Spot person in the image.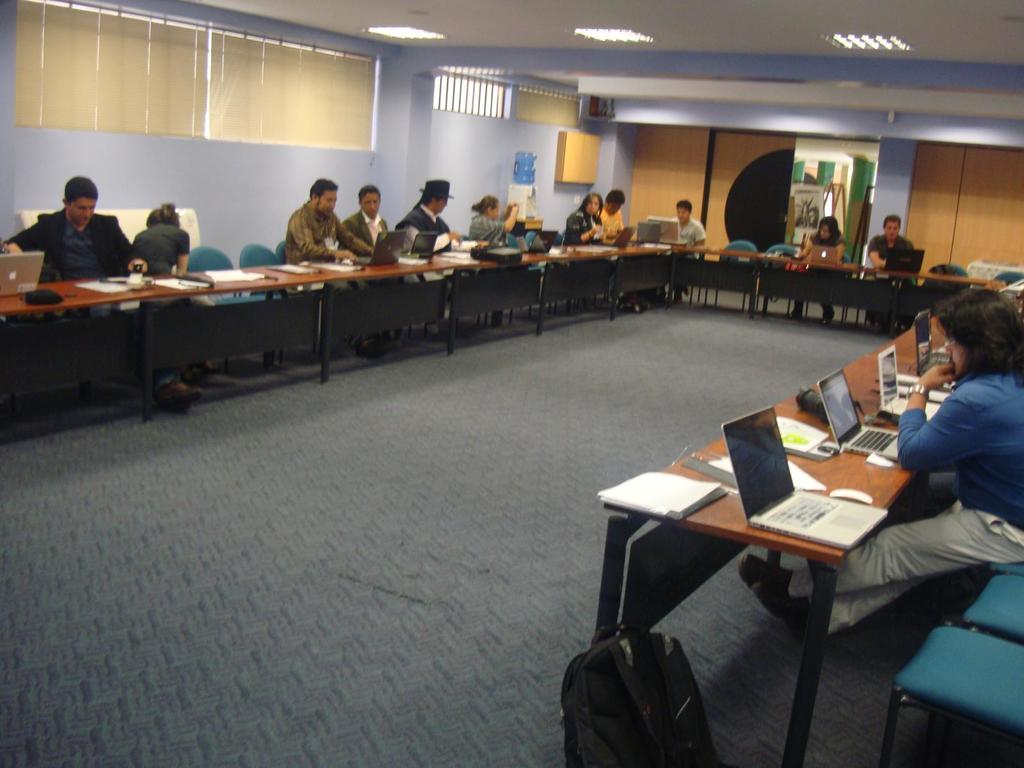
person found at {"left": 349, "top": 184, "right": 390, "bottom": 262}.
